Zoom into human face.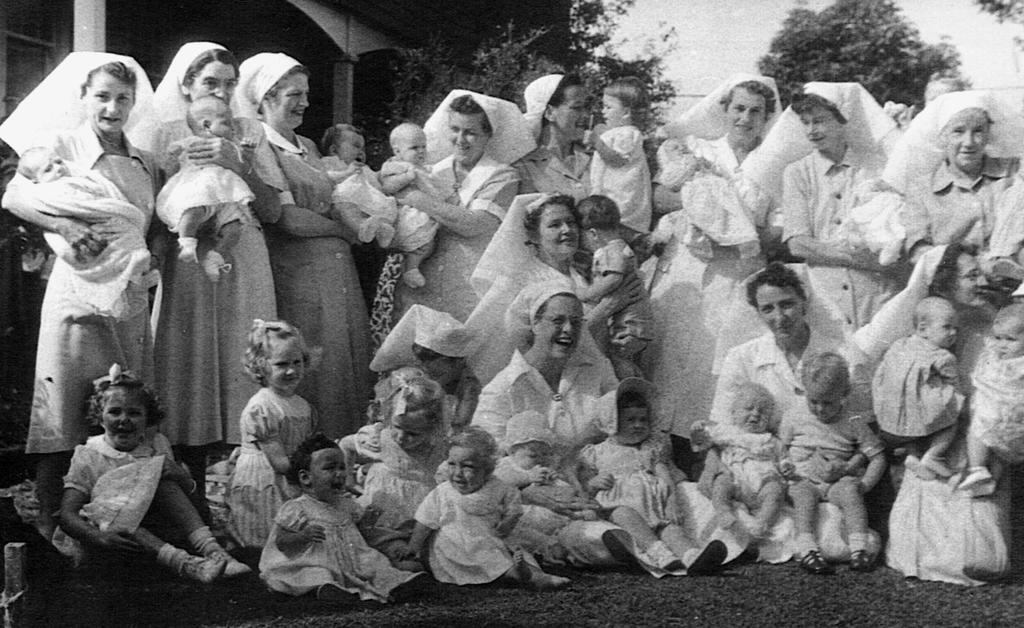
Zoom target: locate(932, 306, 965, 351).
